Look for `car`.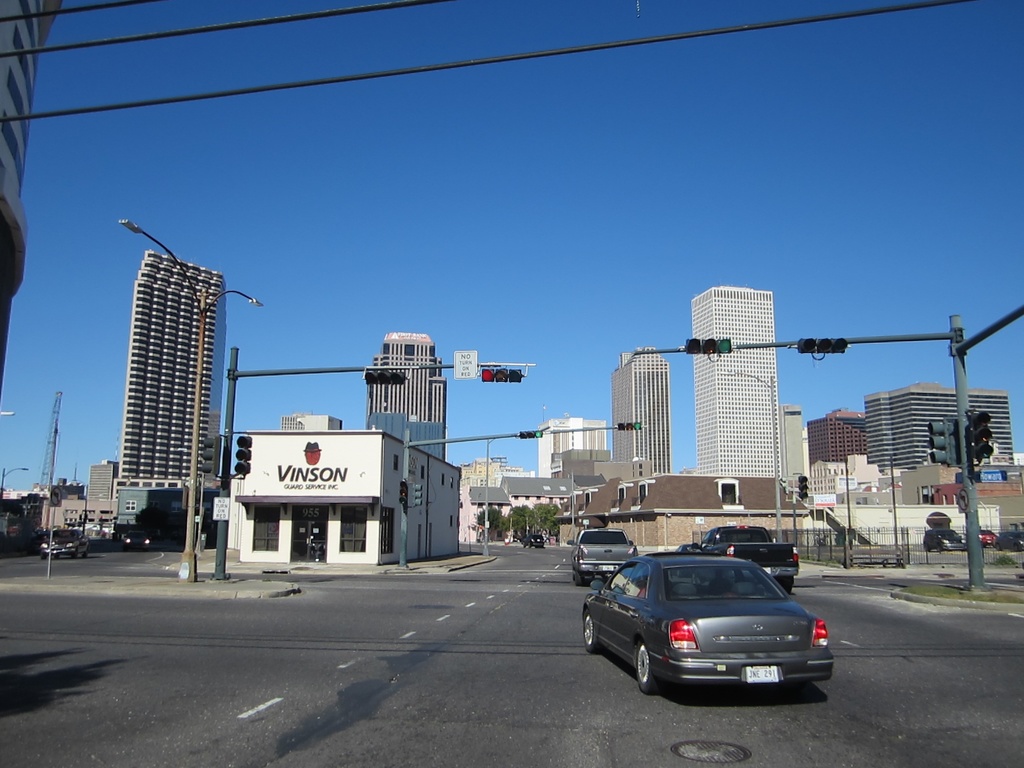
Found: l=922, t=531, r=969, b=556.
